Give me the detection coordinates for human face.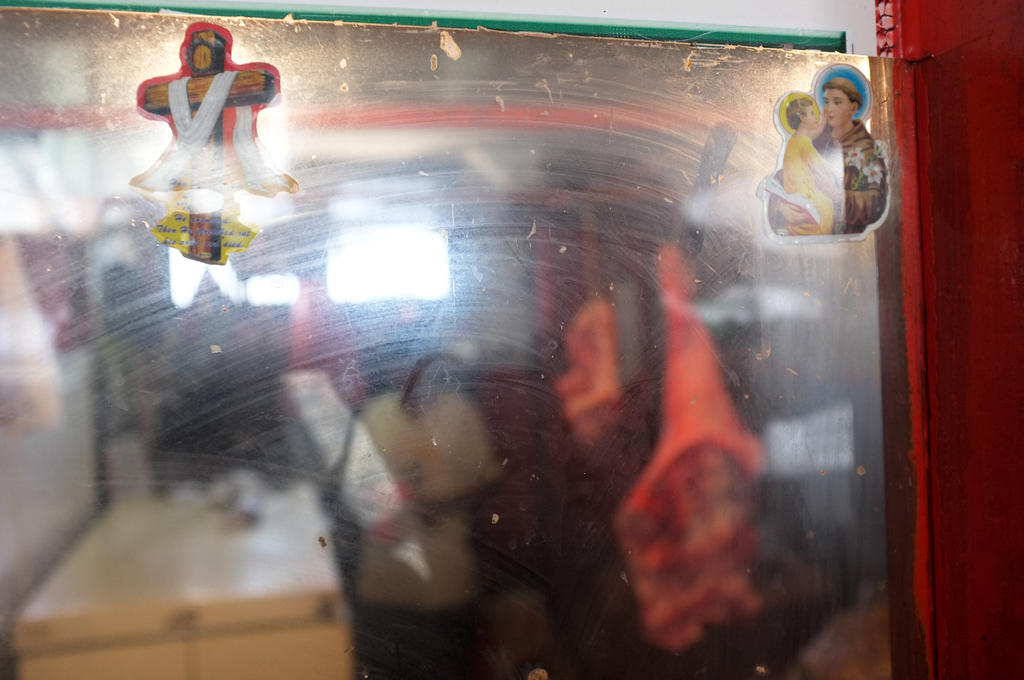
806,106,817,127.
